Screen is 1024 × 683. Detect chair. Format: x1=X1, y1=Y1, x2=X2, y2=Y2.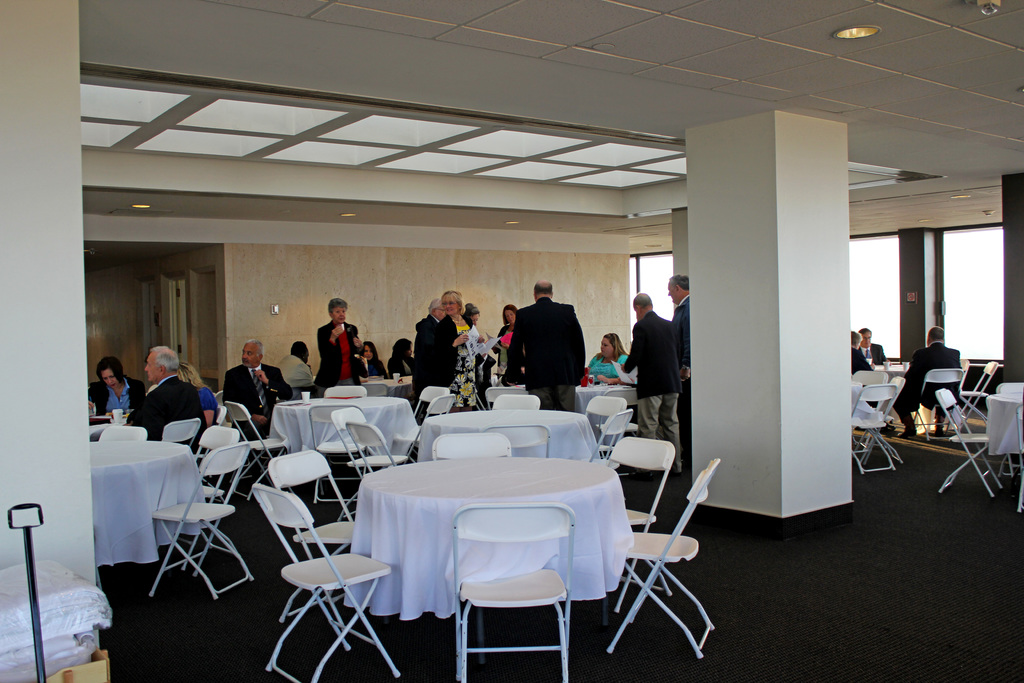
x1=163, y1=415, x2=204, y2=446.
